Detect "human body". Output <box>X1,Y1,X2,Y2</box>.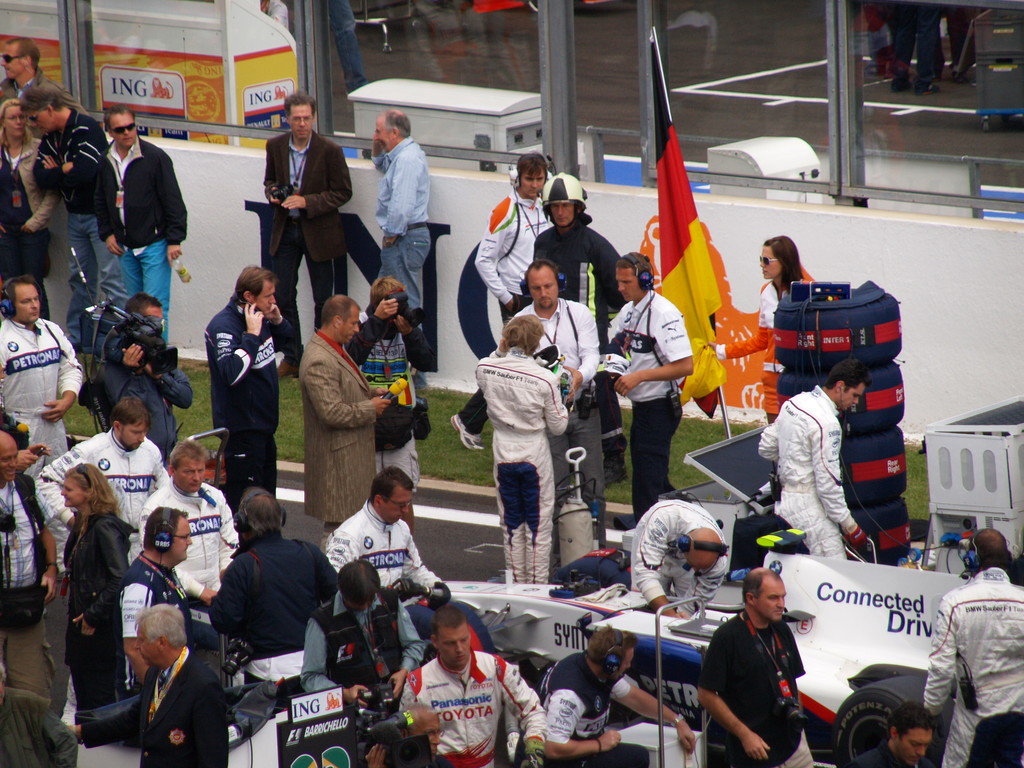
<box>31,403,163,544</box>.
